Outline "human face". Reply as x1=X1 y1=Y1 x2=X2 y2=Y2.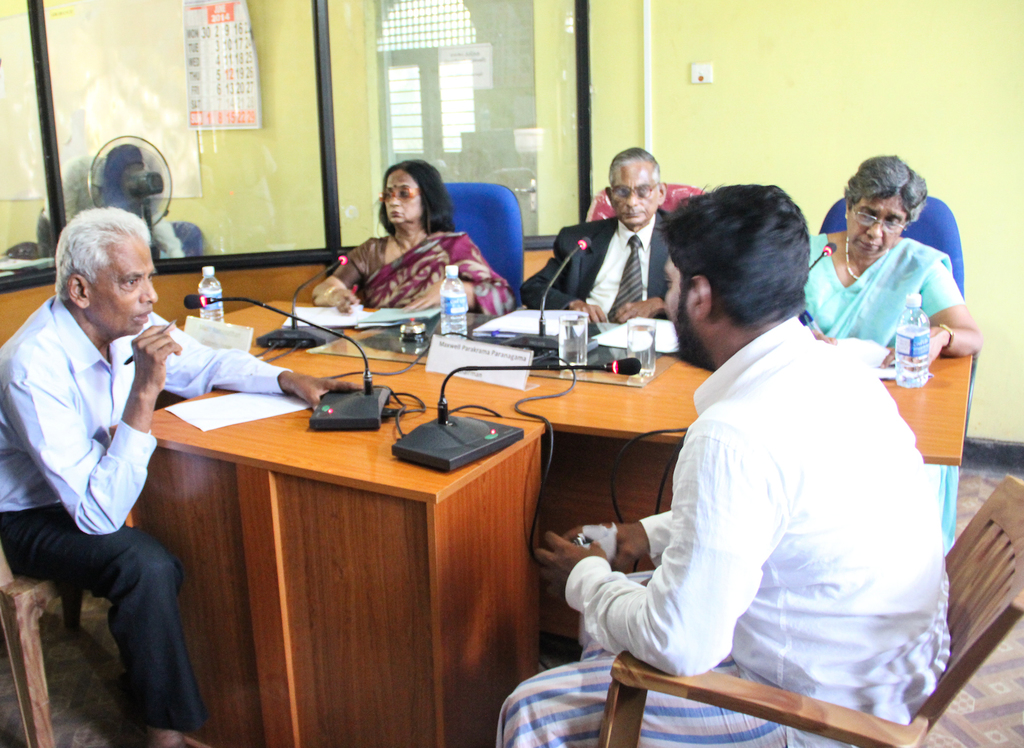
x1=612 y1=156 x2=656 y2=221.
